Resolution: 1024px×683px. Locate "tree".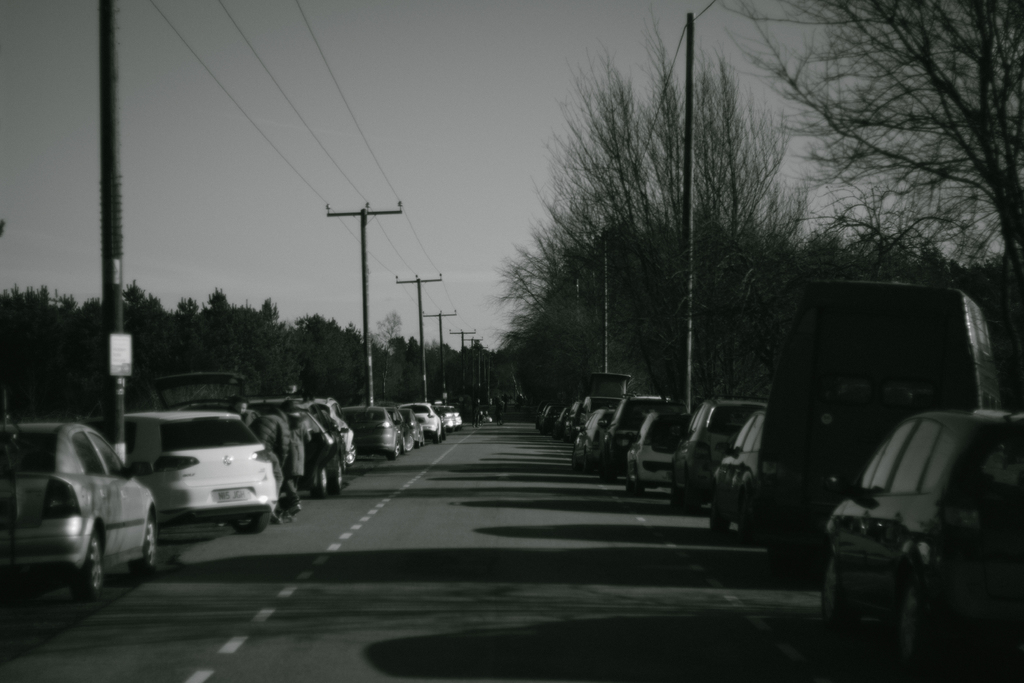
region(483, 47, 748, 426).
